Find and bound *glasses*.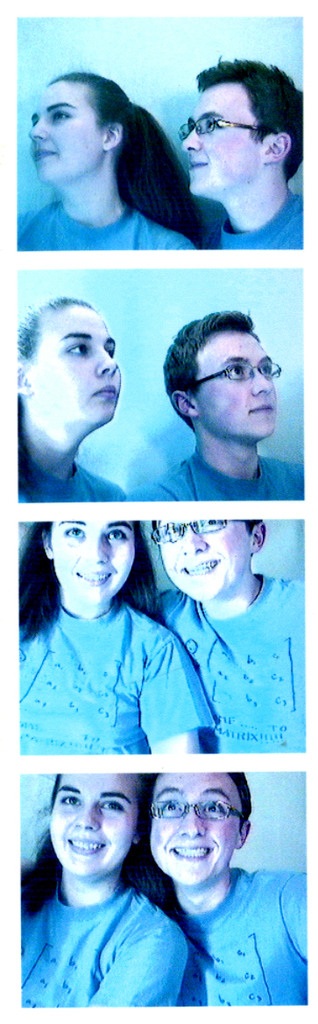
Bound: crop(151, 799, 245, 824).
